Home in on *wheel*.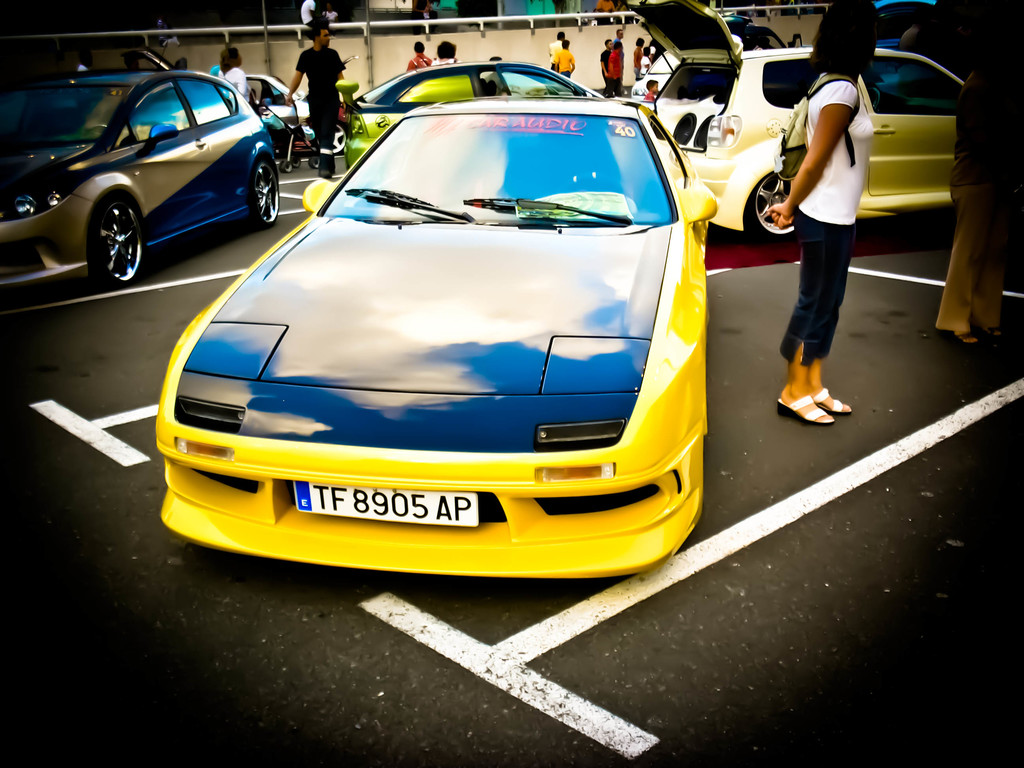
Homed in at <bbox>311, 123, 351, 156</bbox>.
